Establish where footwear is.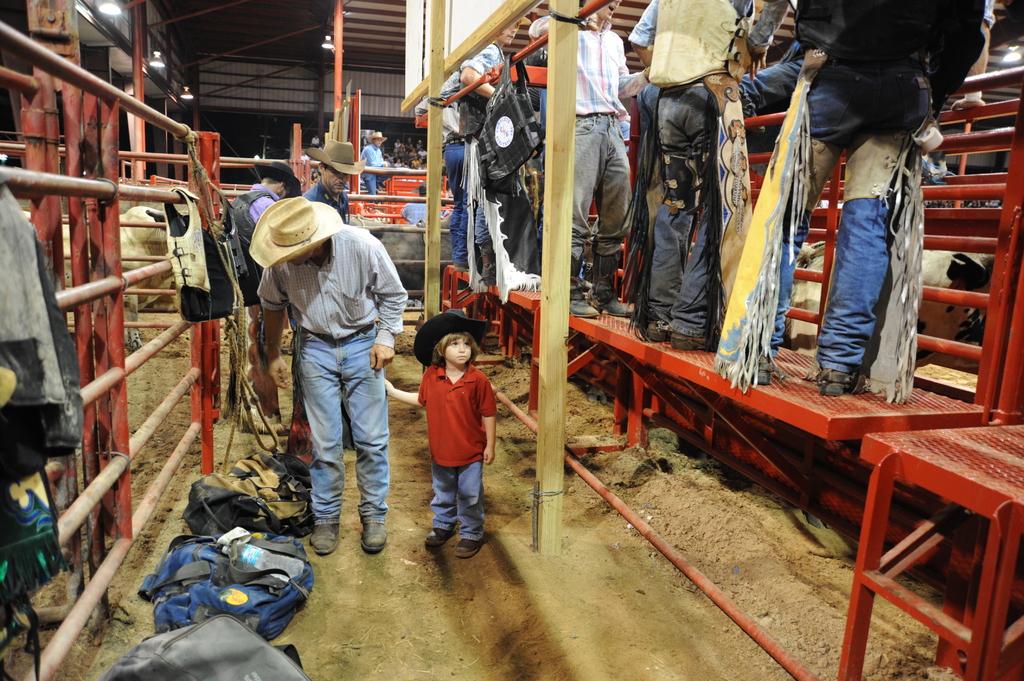
Established at left=570, top=253, right=597, bottom=319.
